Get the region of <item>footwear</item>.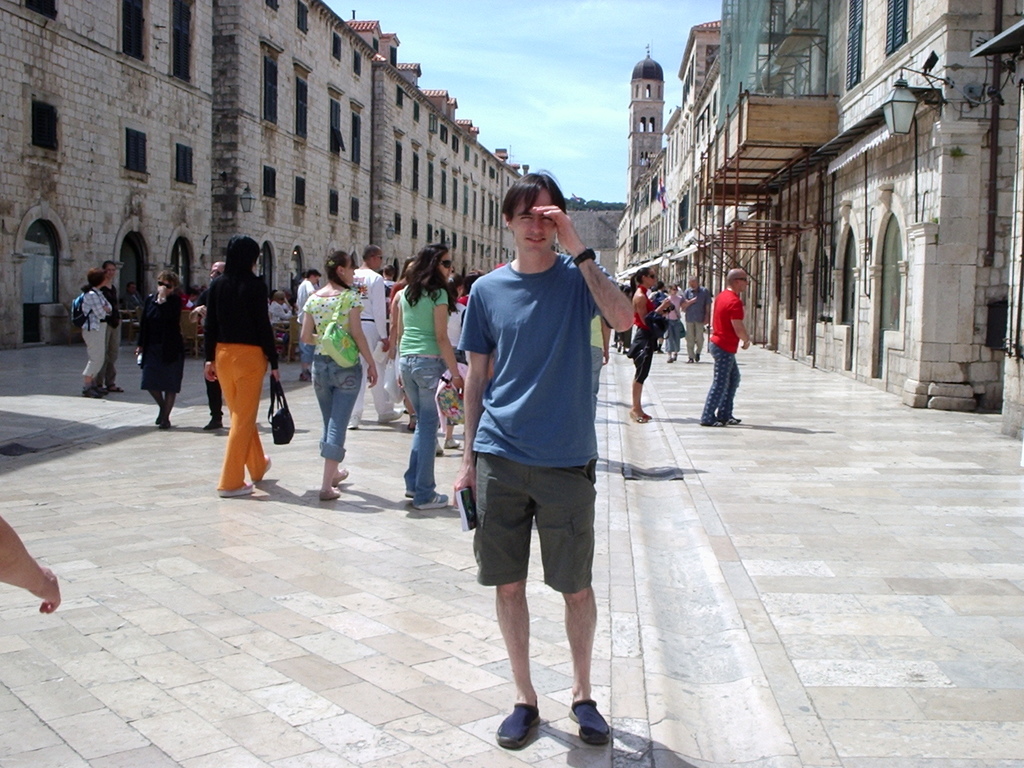
box(701, 420, 723, 426).
